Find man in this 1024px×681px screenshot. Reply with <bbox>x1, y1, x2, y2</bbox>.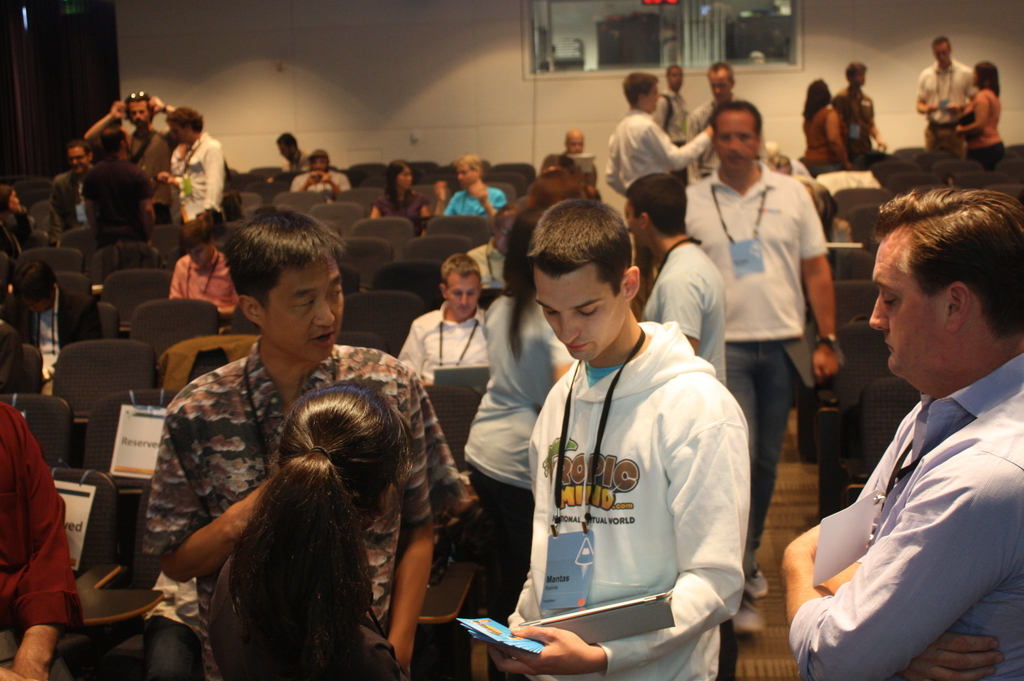
<bbox>400, 251, 495, 387</bbox>.
